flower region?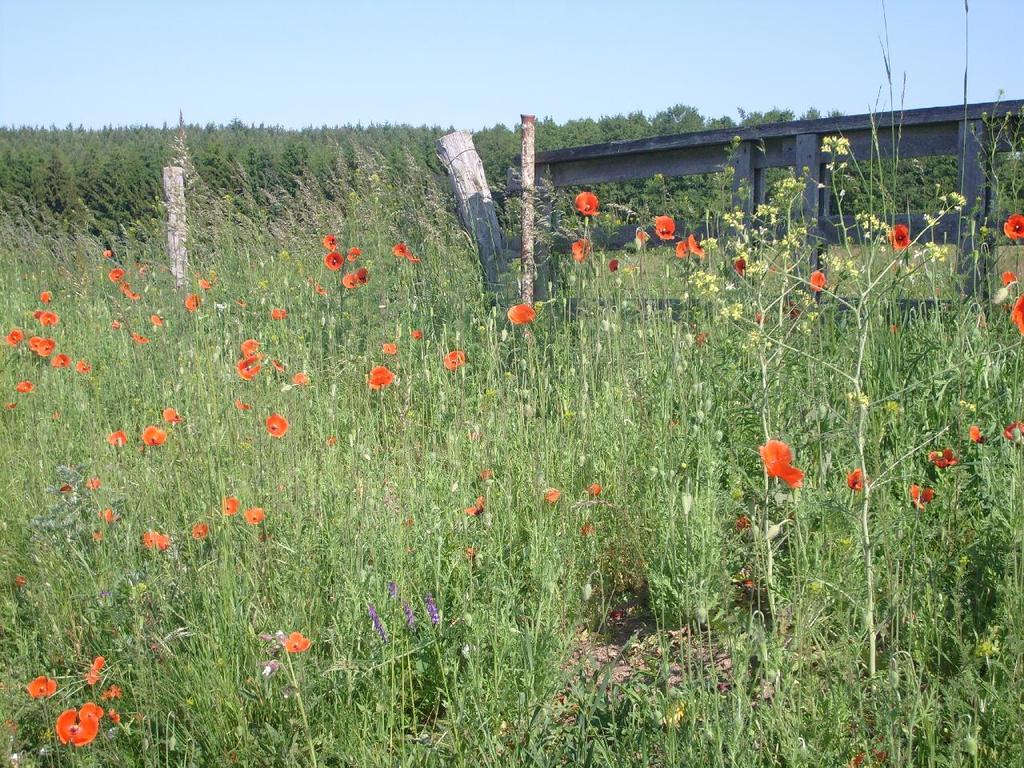
422,586,442,630
